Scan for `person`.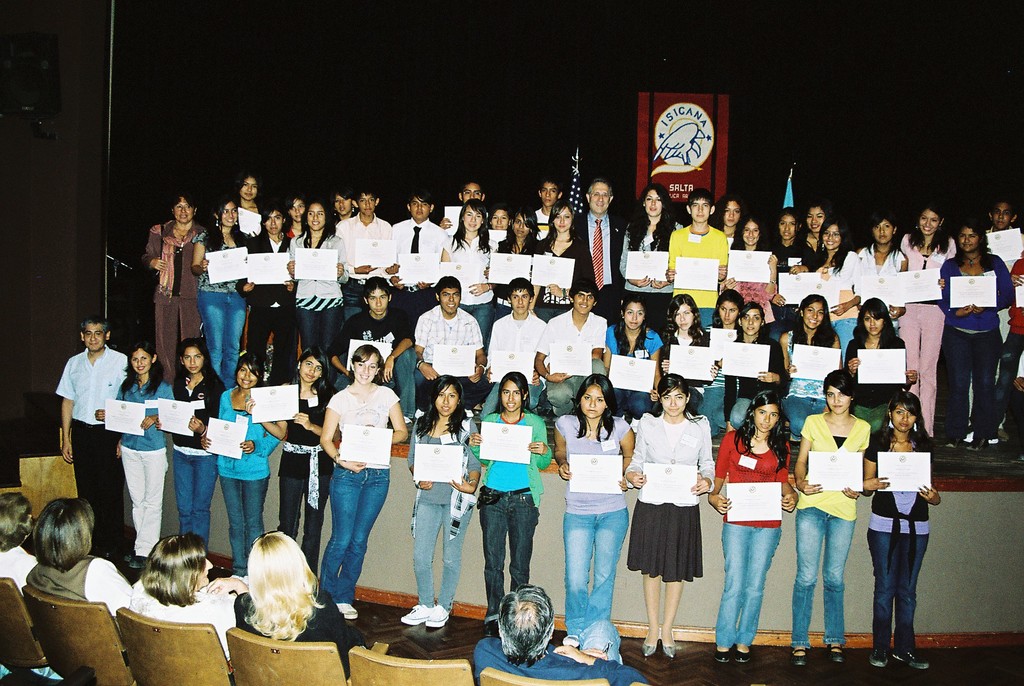
Scan result: x1=198, y1=347, x2=284, y2=565.
